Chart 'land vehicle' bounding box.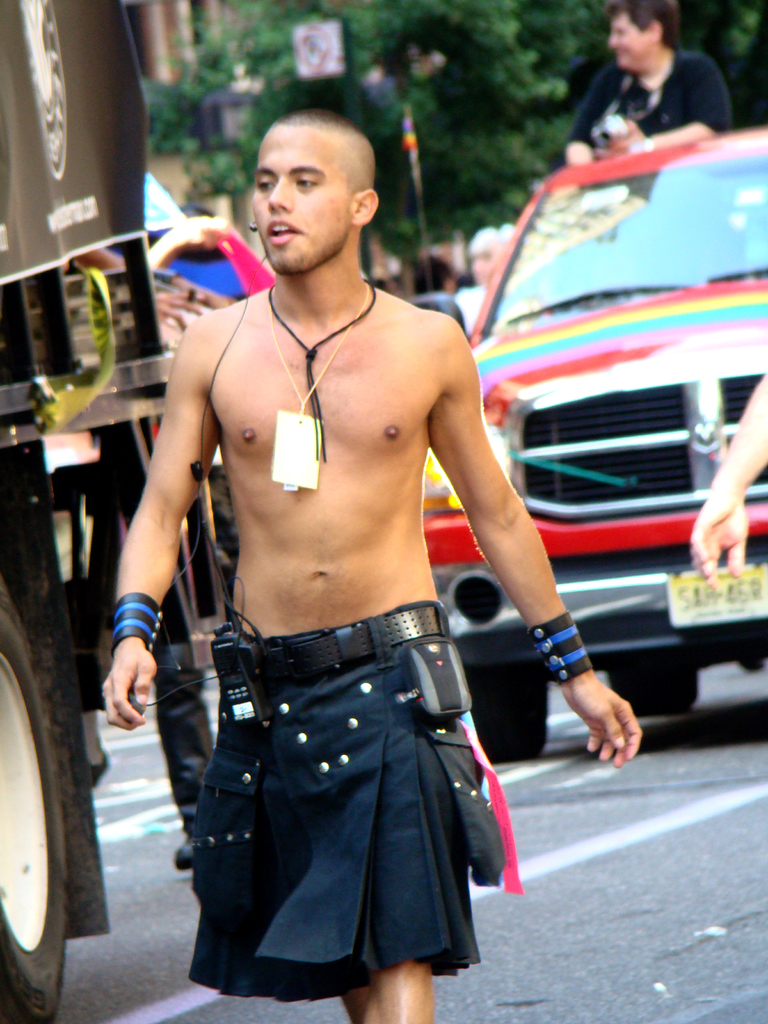
Charted: bbox=[0, 0, 167, 1023].
